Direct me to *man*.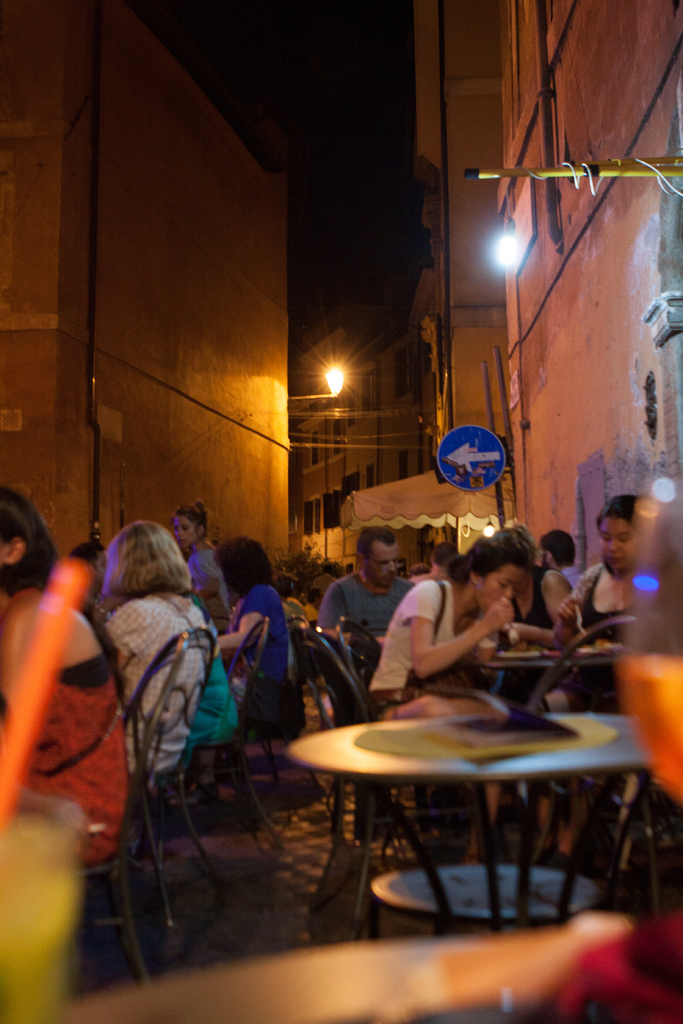
Direction: <bbox>317, 531, 422, 709</bbox>.
